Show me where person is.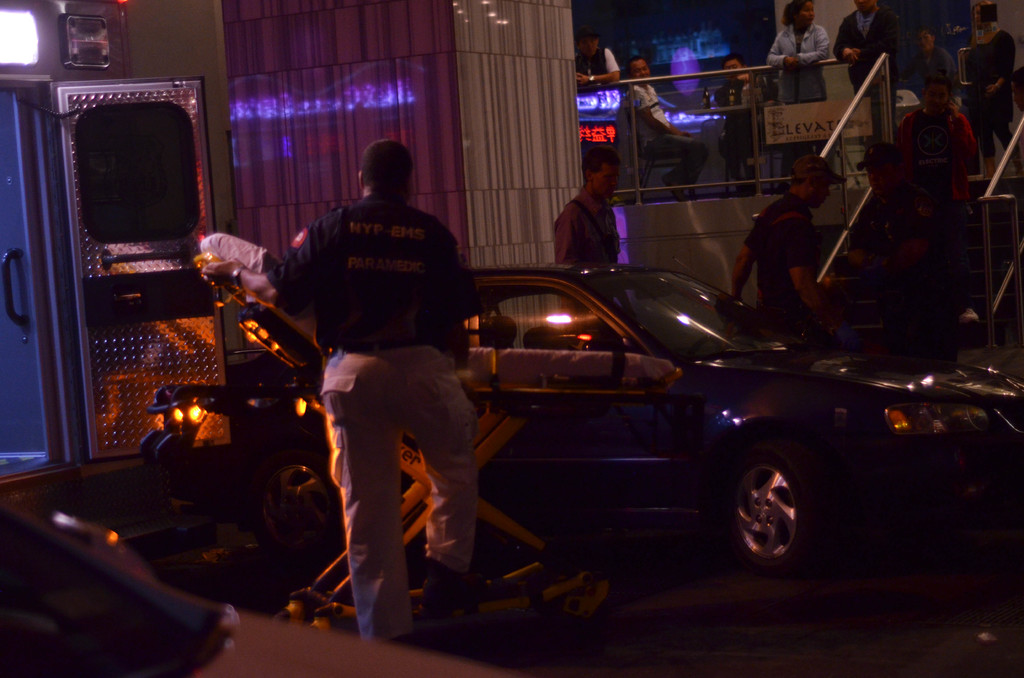
person is at [739, 157, 833, 291].
